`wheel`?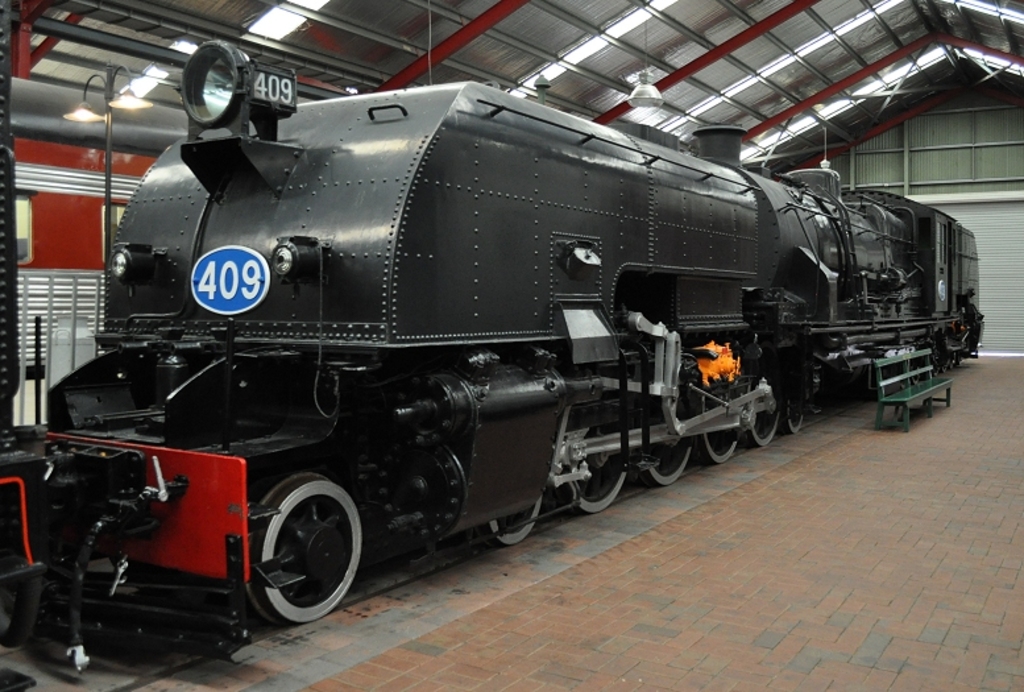
crop(560, 417, 629, 515)
